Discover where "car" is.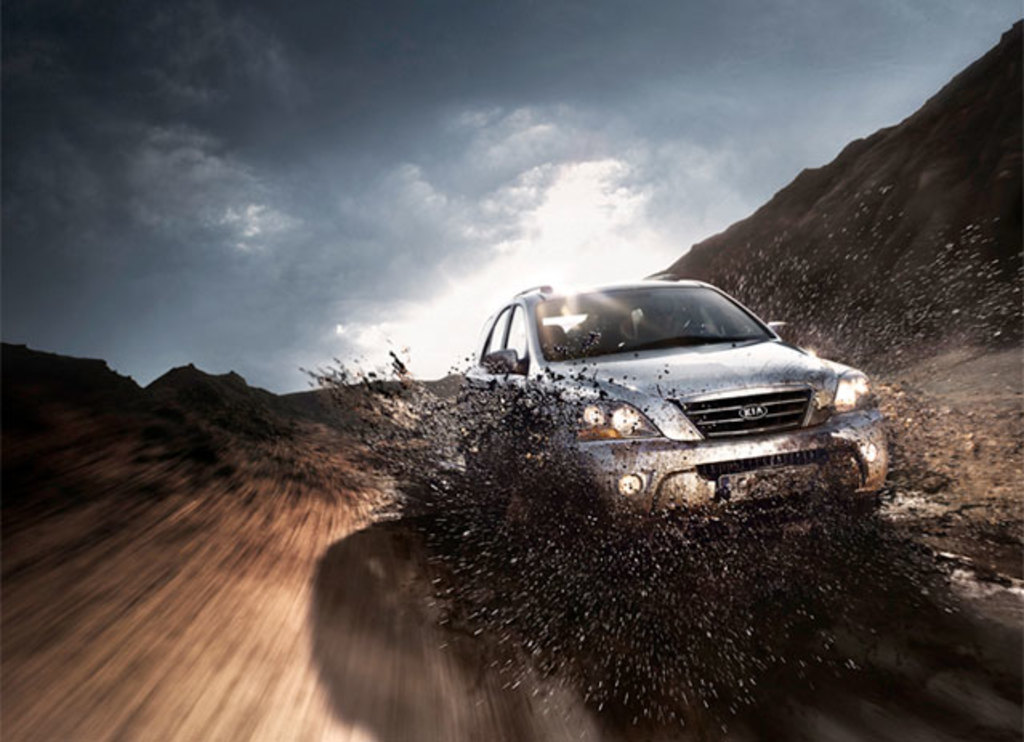
Discovered at [449, 282, 889, 543].
